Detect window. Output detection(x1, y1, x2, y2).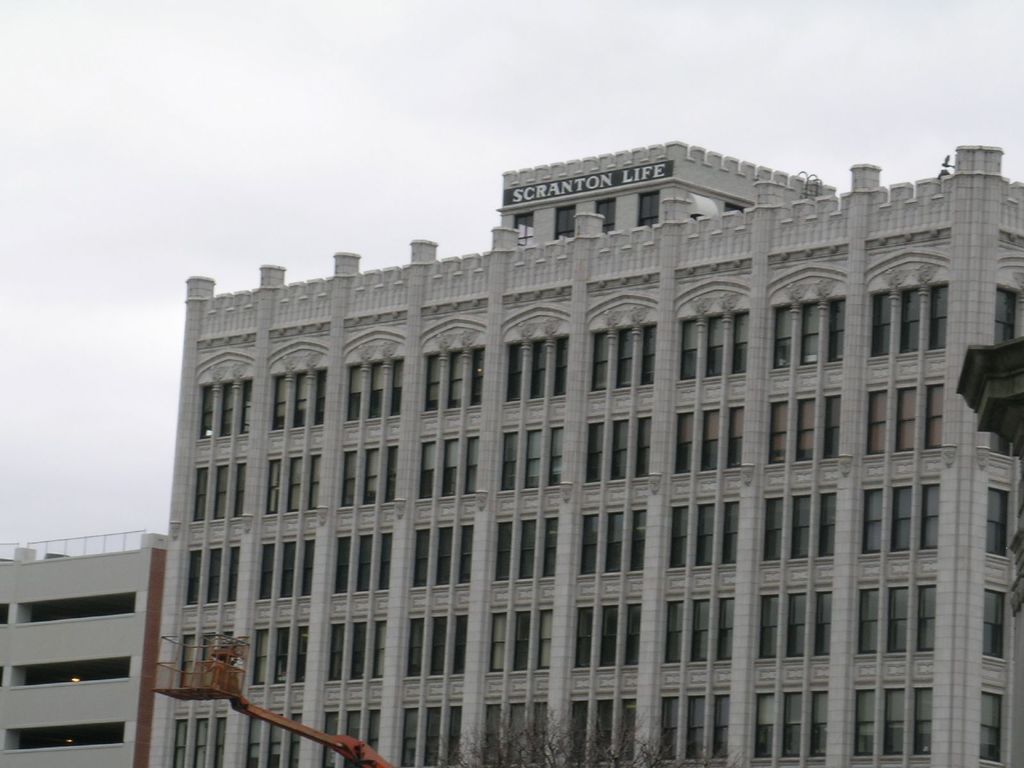
detection(574, 604, 644, 669).
